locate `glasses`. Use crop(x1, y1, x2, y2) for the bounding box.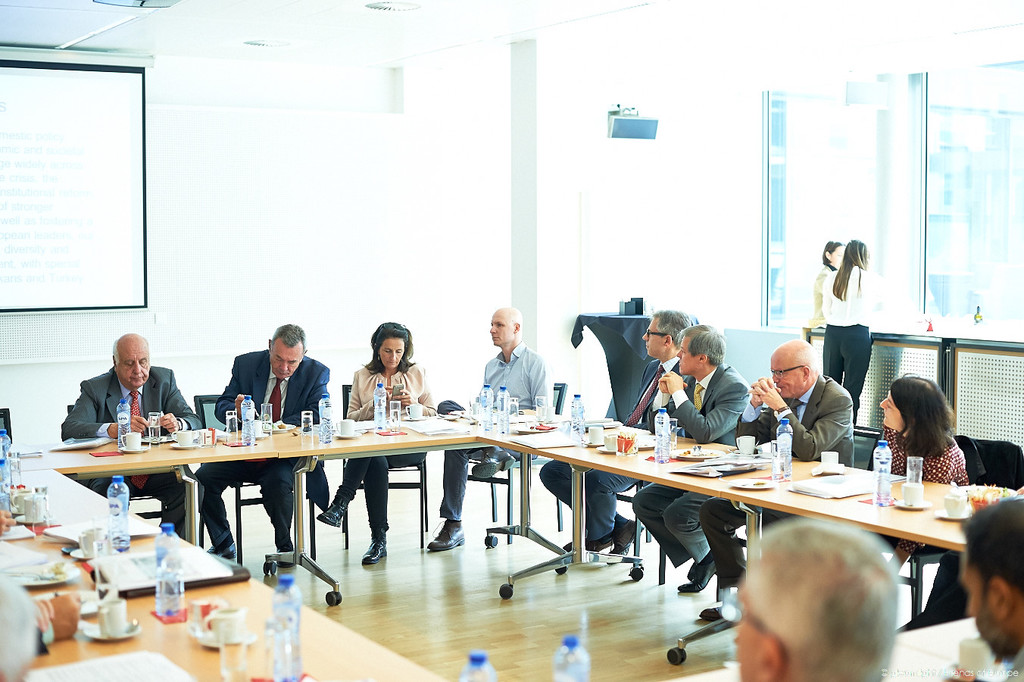
crop(373, 319, 407, 338).
